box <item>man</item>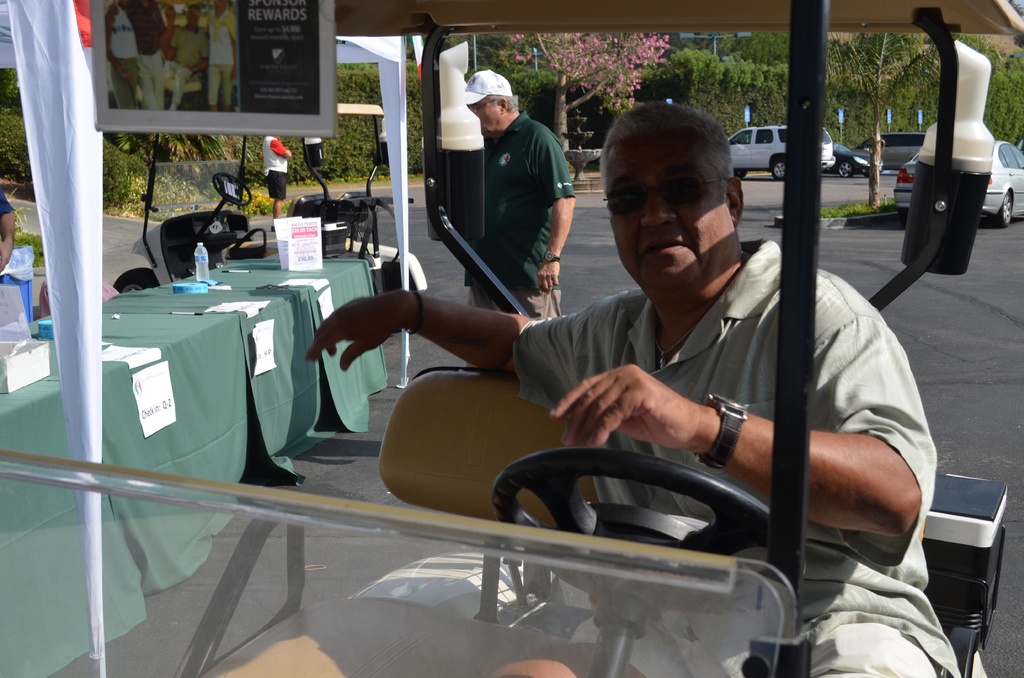
detection(206, 0, 238, 110)
